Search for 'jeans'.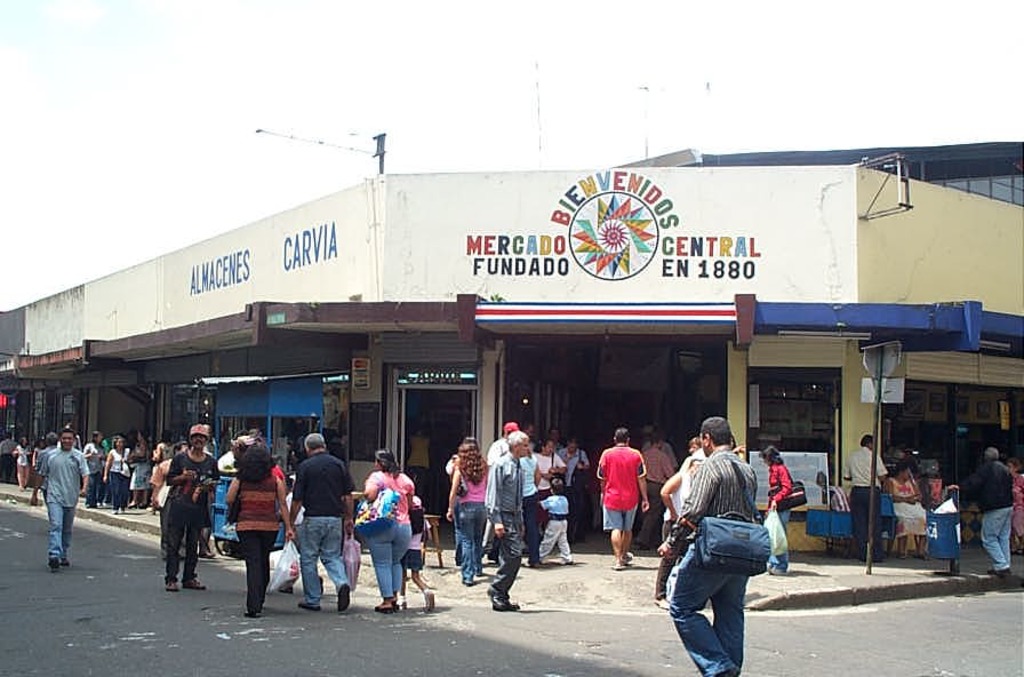
Found at 669/551/770/674.
